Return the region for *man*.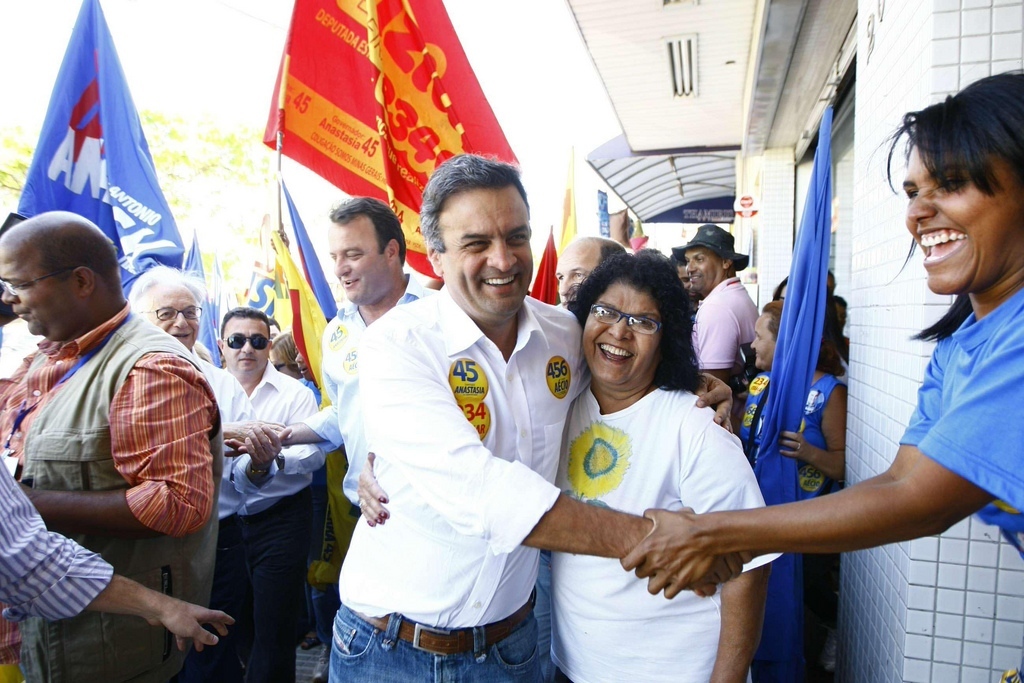
l=550, t=235, r=623, b=309.
